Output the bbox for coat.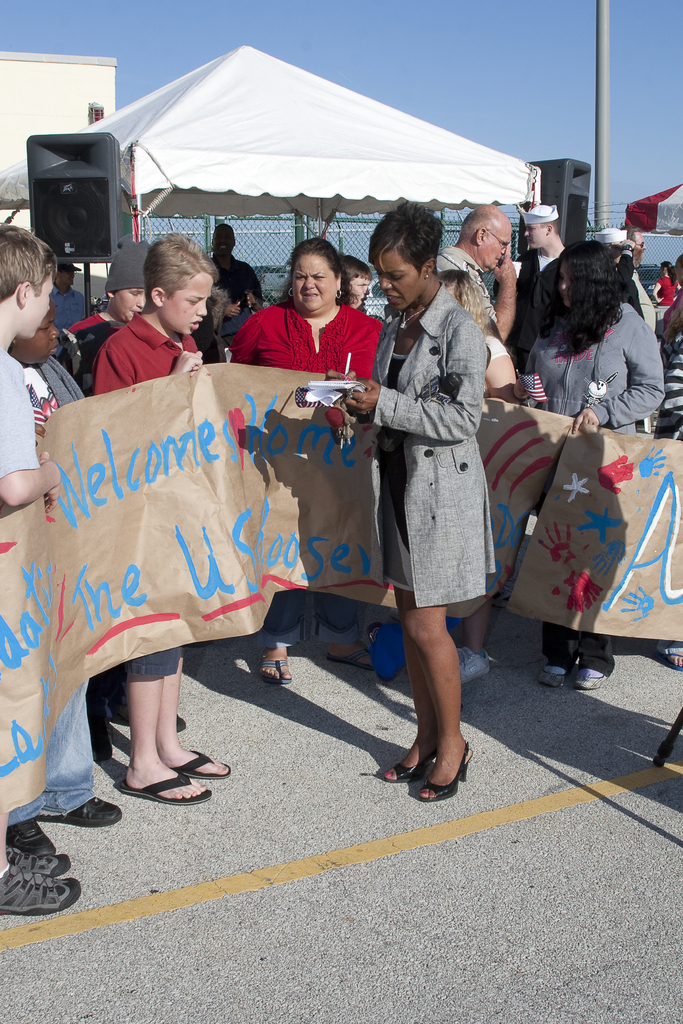
(x1=534, y1=294, x2=660, y2=459).
